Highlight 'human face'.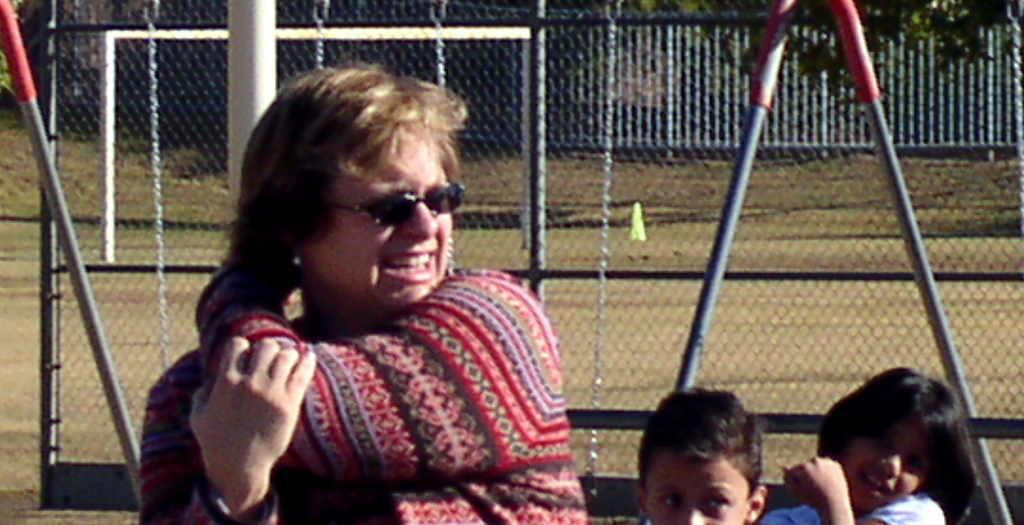
Highlighted region: [303,125,454,308].
